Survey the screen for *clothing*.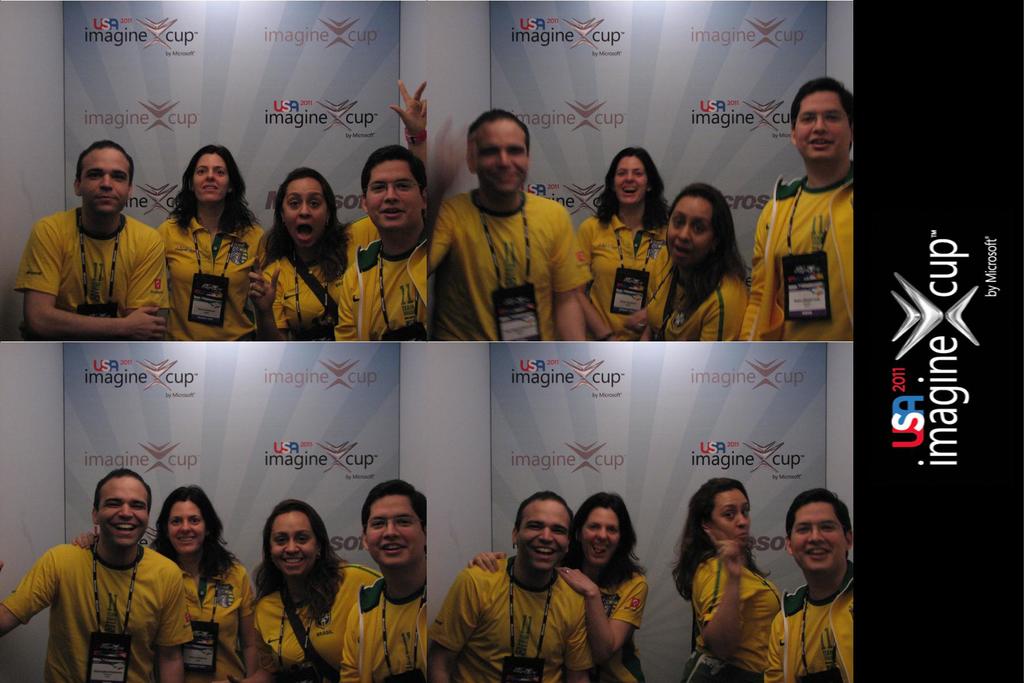
Survey found: <region>638, 265, 754, 344</region>.
